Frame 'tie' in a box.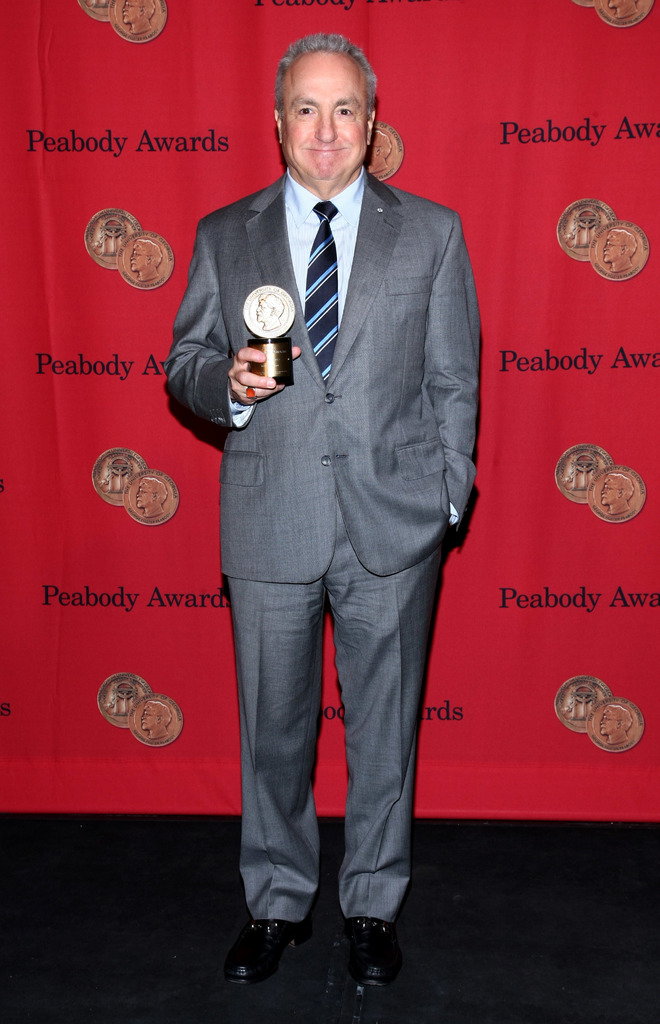
box(297, 202, 337, 384).
